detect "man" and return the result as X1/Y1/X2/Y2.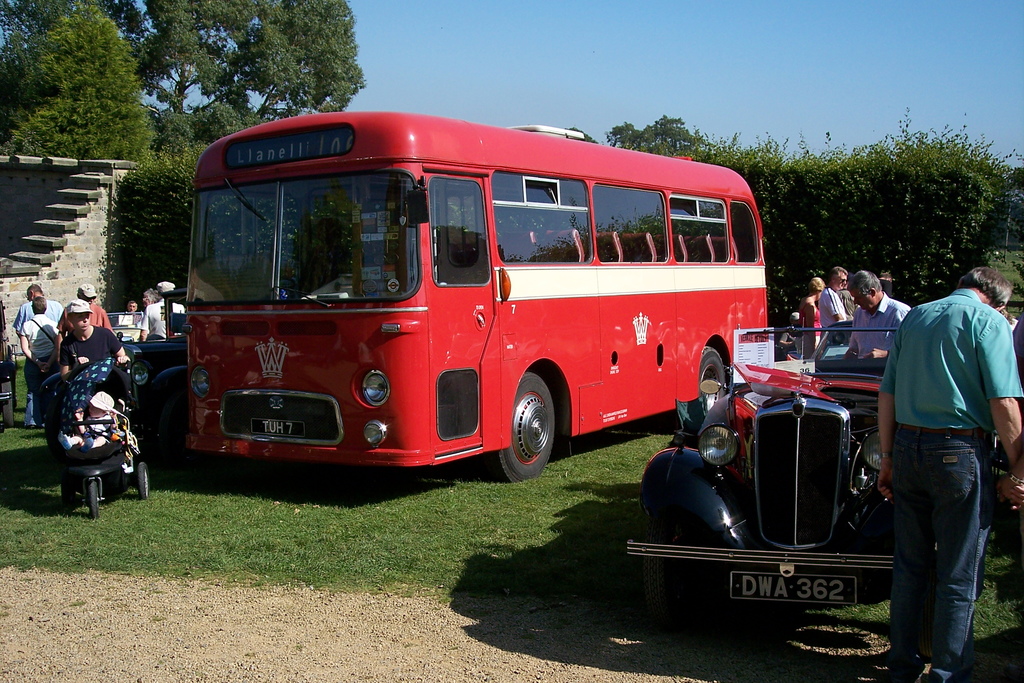
14/285/64/427.
